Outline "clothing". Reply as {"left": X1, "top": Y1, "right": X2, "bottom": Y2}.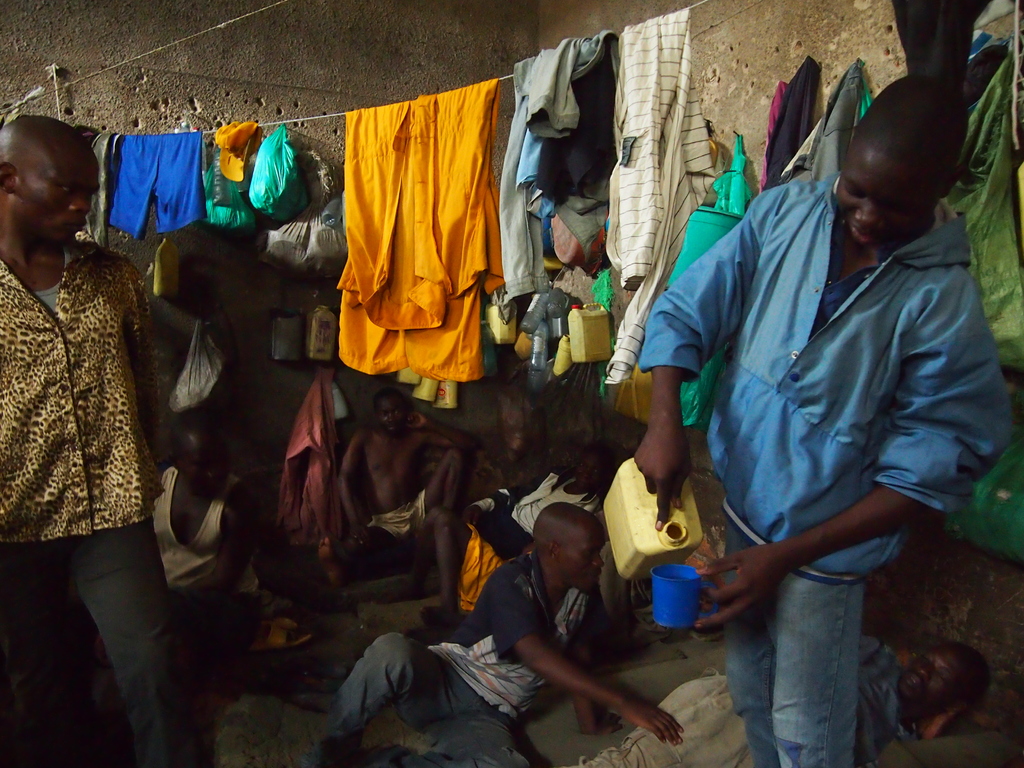
{"left": 319, "top": 550, "right": 604, "bottom": 767}.
